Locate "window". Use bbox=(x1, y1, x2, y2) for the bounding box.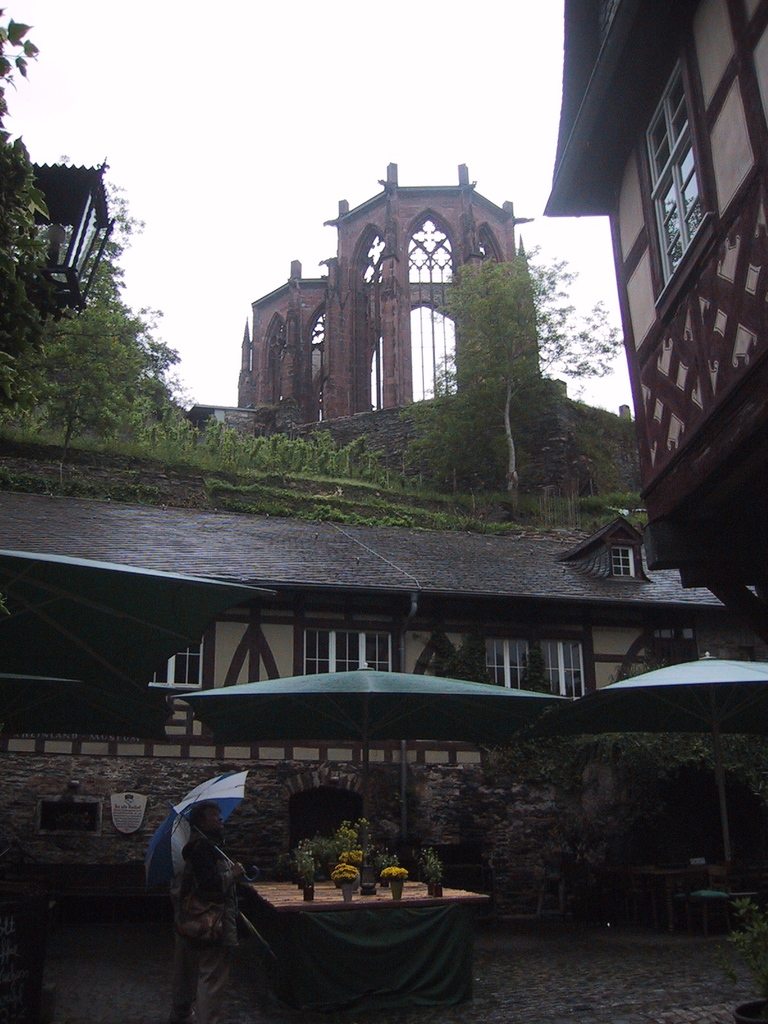
bbox=(461, 635, 579, 691).
